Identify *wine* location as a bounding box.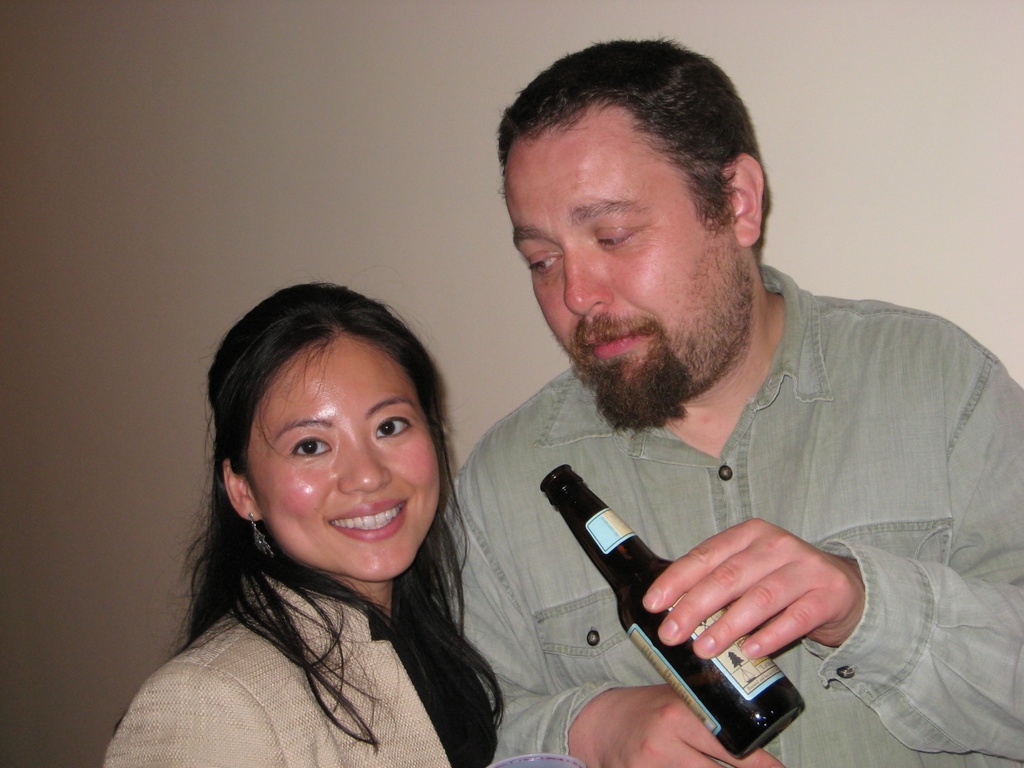
537 466 808 761.
